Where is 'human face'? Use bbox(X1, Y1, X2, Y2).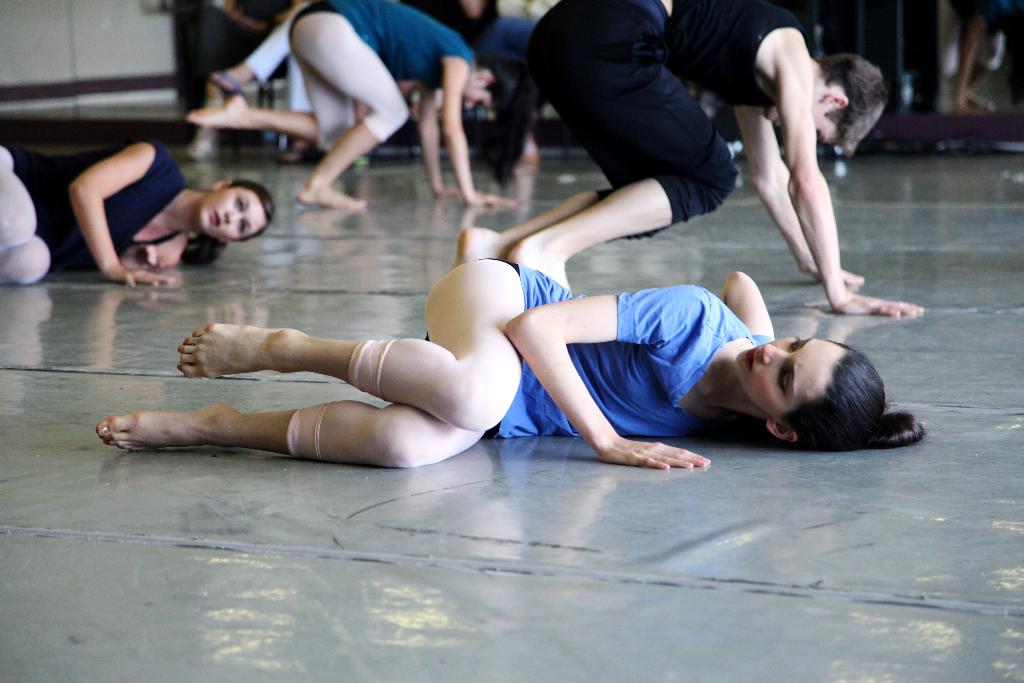
bbox(736, 336, 845, 411).
